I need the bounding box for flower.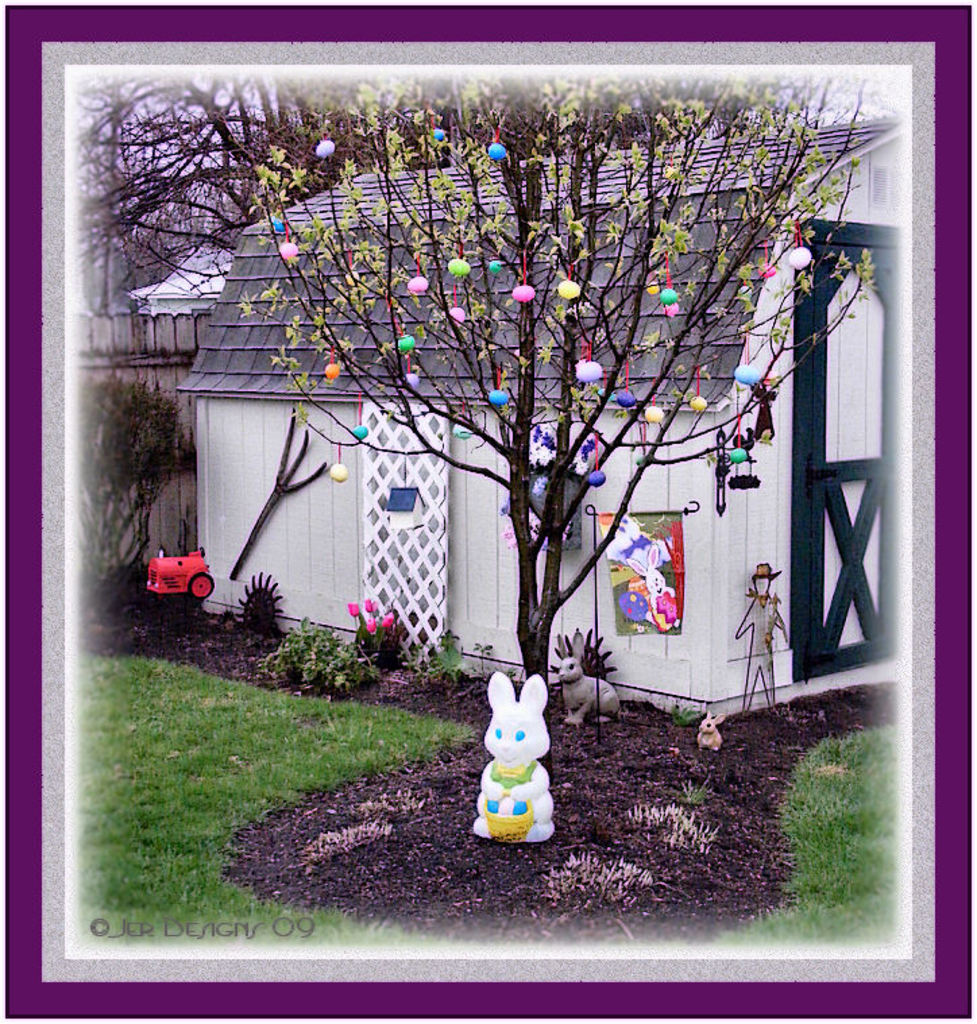
Here it is: <region>484, 140, 510, 163</region>.
